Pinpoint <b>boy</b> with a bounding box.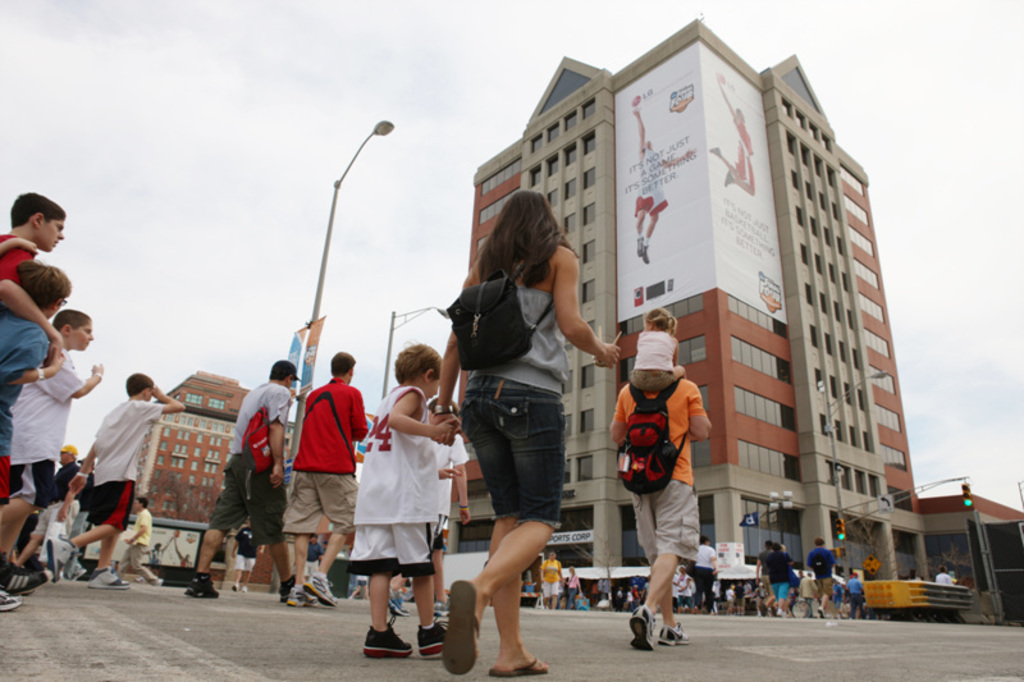
0/255/68/609.
